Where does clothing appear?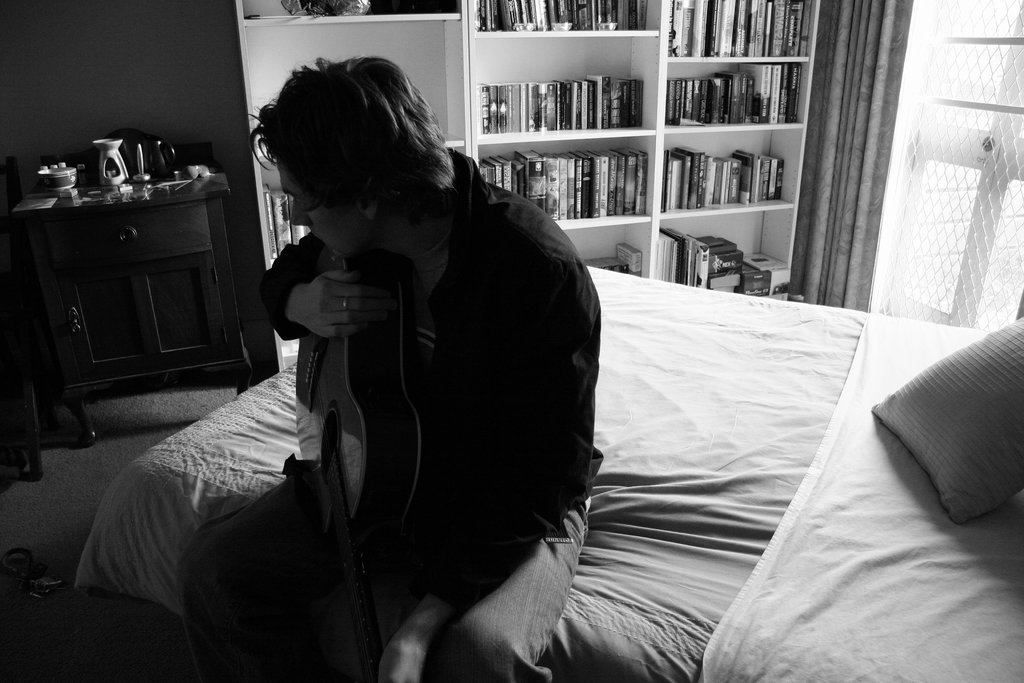
Appears at (x1=173, y1=145, x2=604, y2=682).
